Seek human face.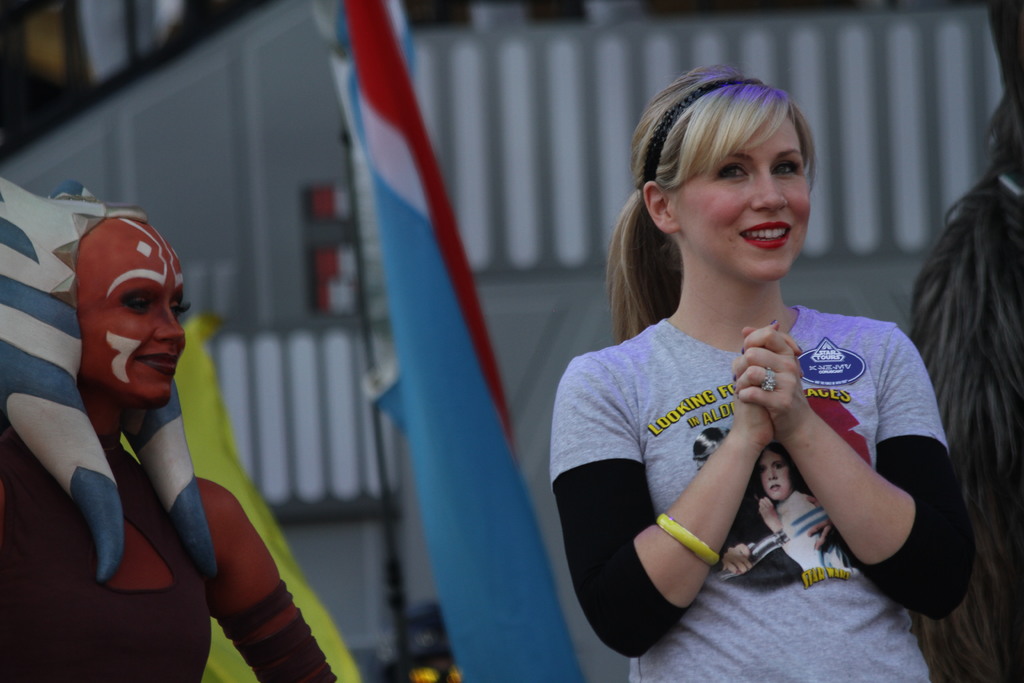
l=758, t=449, r=790, b=500.
